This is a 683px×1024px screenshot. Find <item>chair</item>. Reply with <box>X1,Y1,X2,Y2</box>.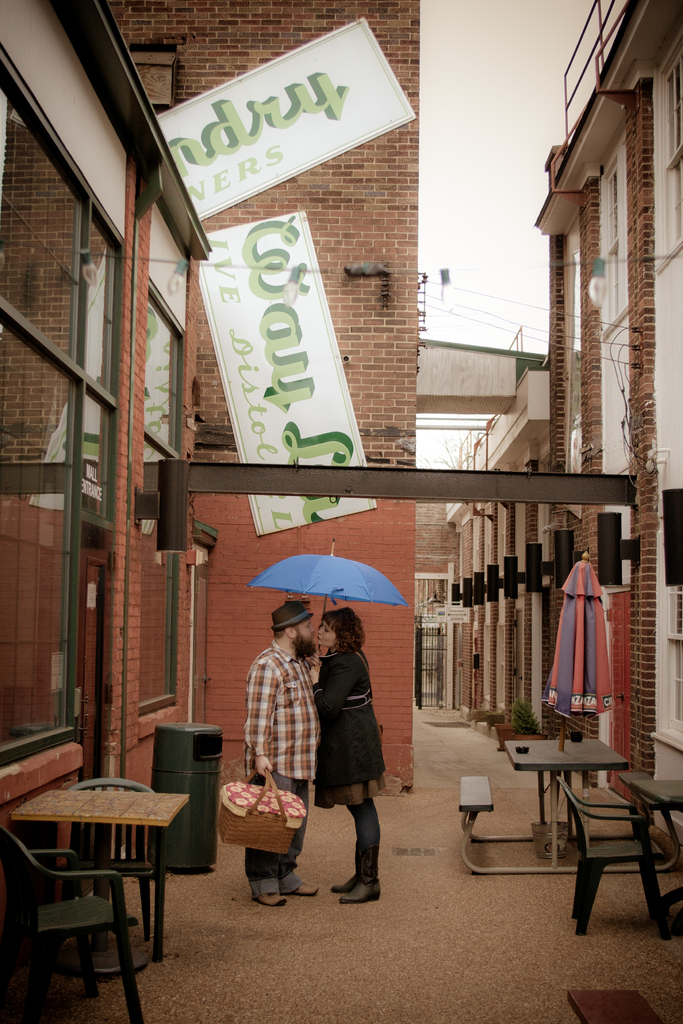
<box>48,776,167,968</box>.
